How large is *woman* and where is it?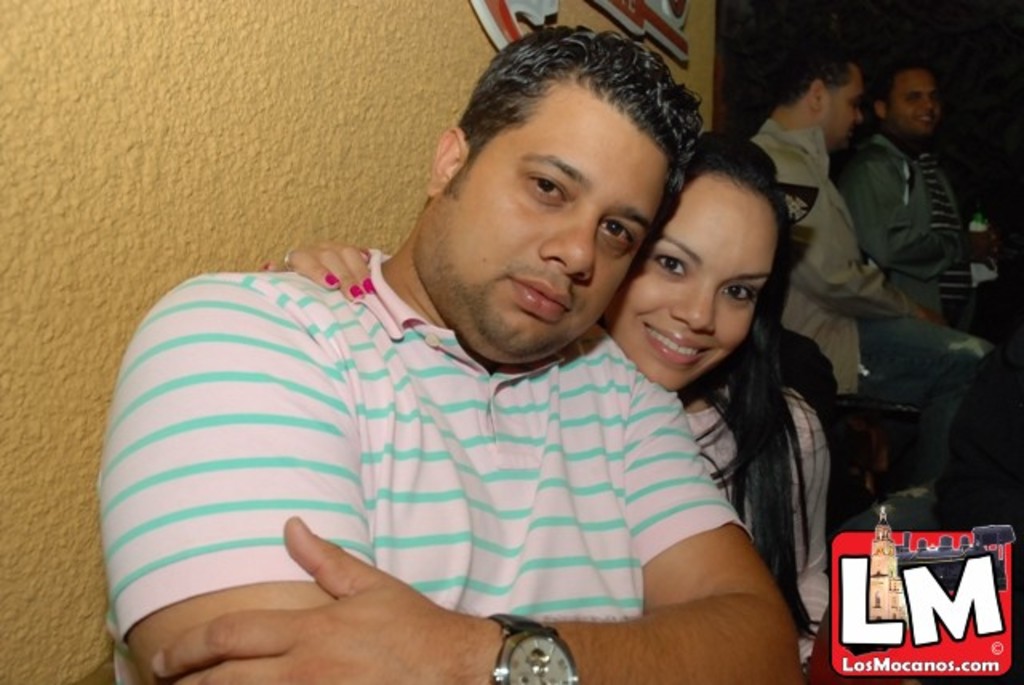
Bounding box: bbox=(755, 45, 918, 520).
